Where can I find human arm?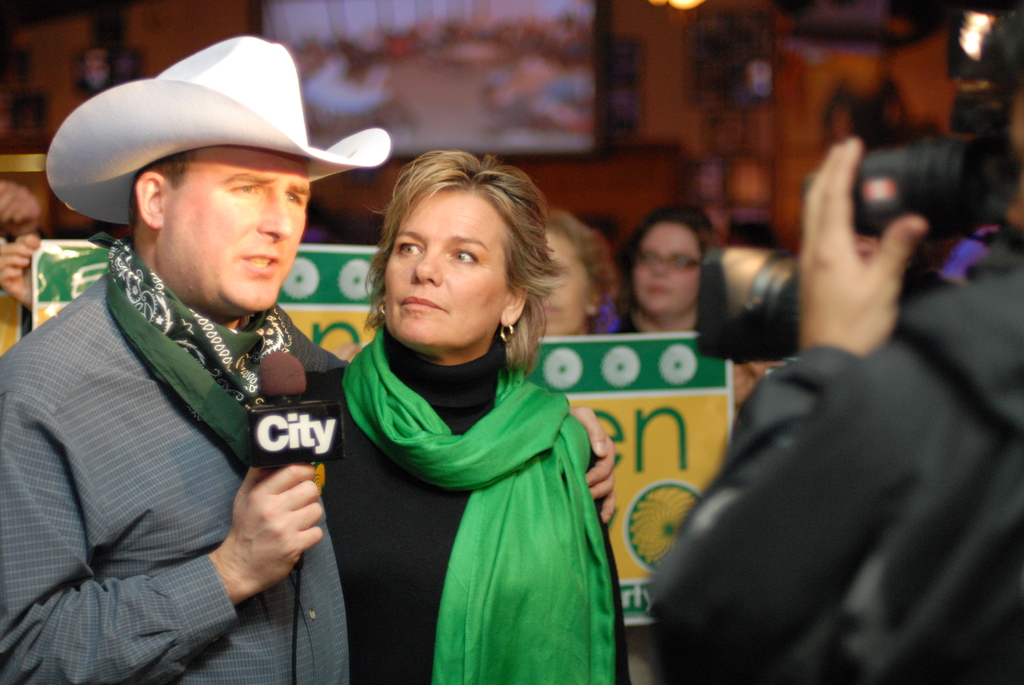
You can find it at rect(1, 217, 77, 329).
